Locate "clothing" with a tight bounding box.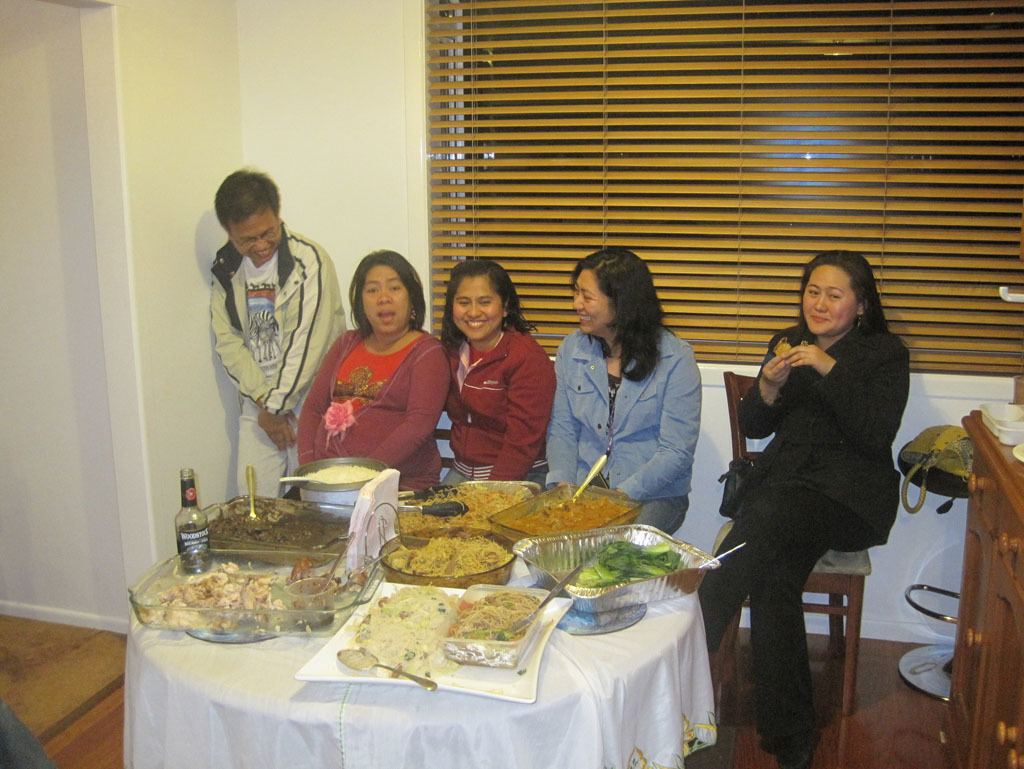
(206,209,332,441).
